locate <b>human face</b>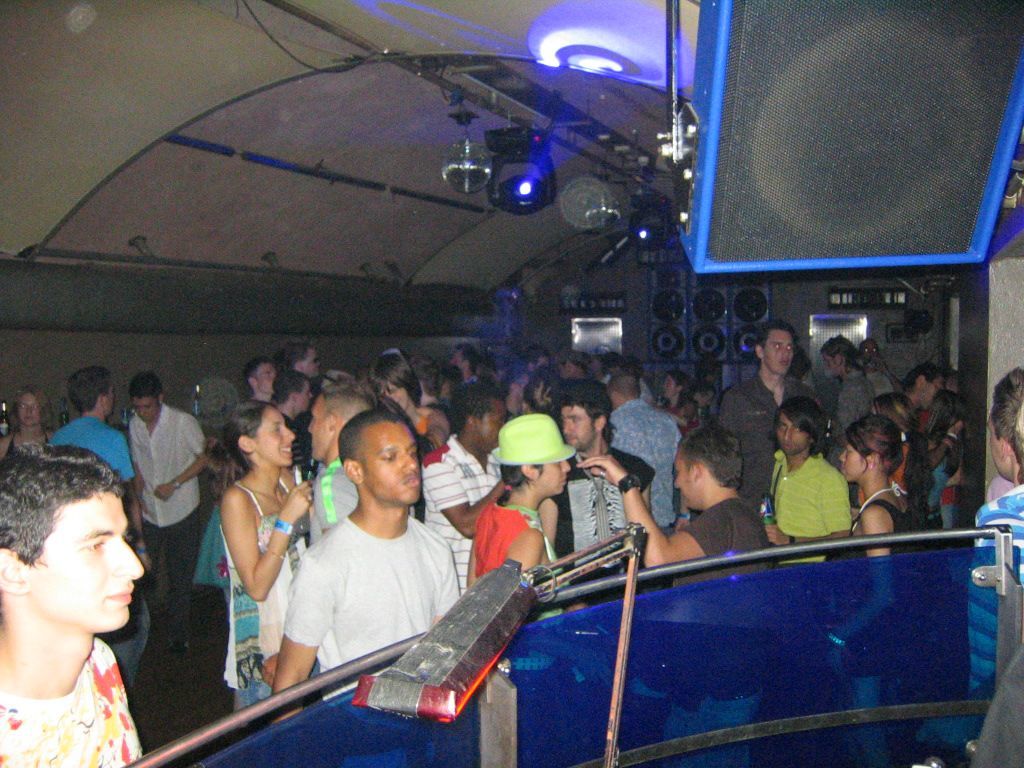
select_region(929, 387, 938, 400)
